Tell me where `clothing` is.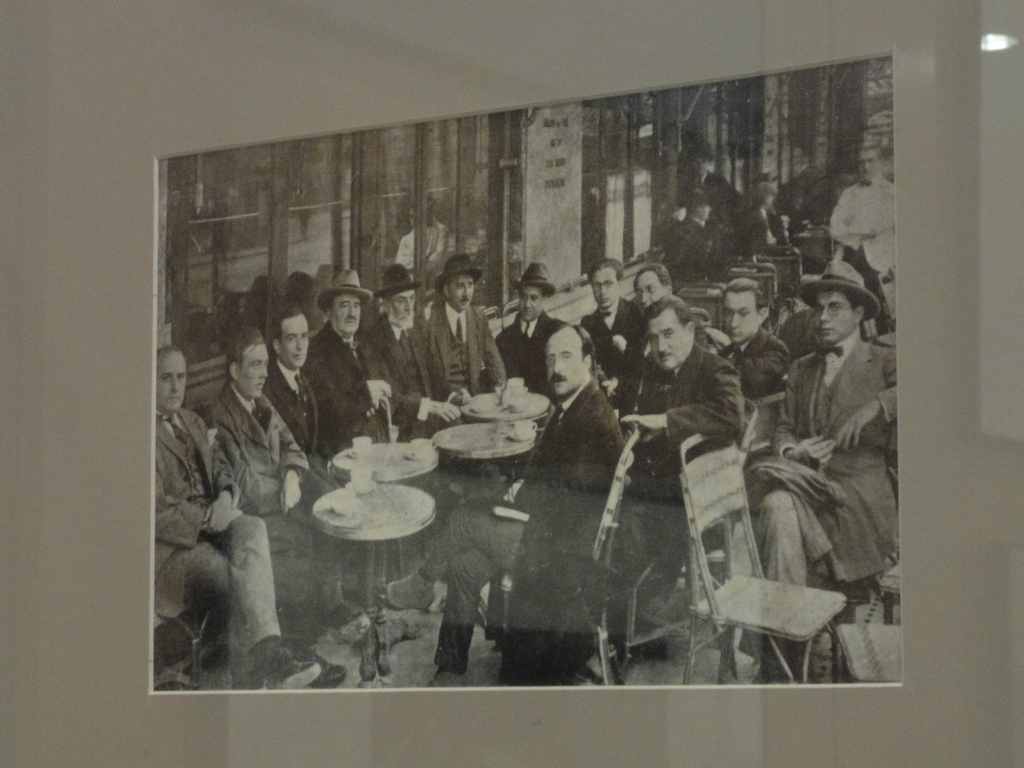
`clothing` is at 623 338 750 602.
